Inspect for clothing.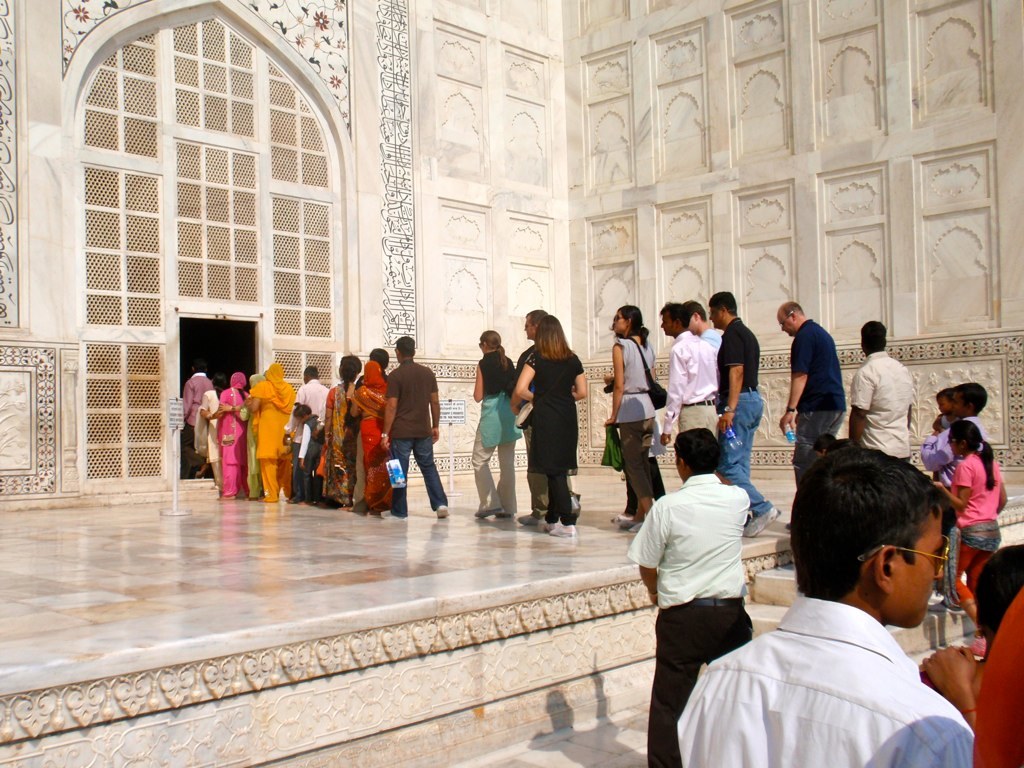
Inspection: 849:346:914:463.
